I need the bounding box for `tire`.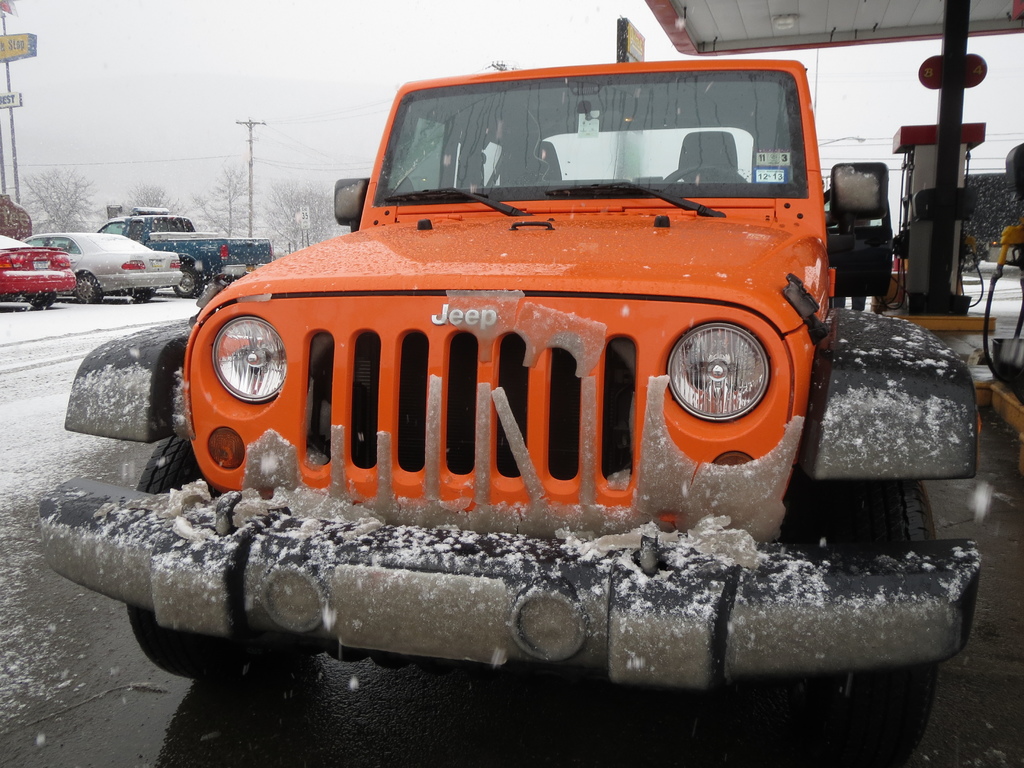
Here it is: (left=124, top=438, right=213, bottom=673).
